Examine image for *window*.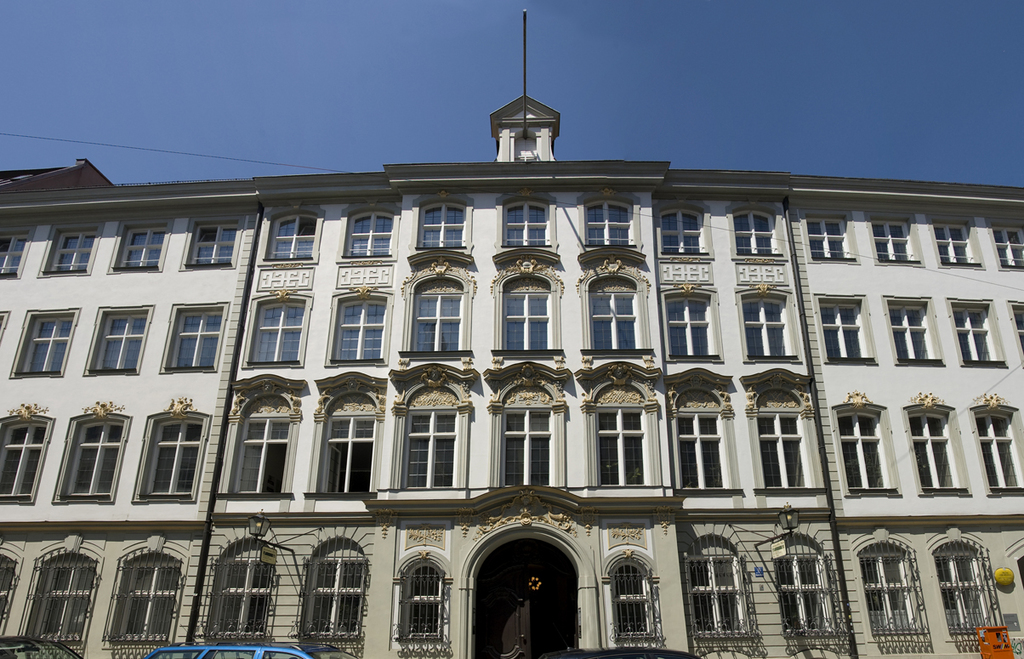
Examination result: 92/313/151/375.
